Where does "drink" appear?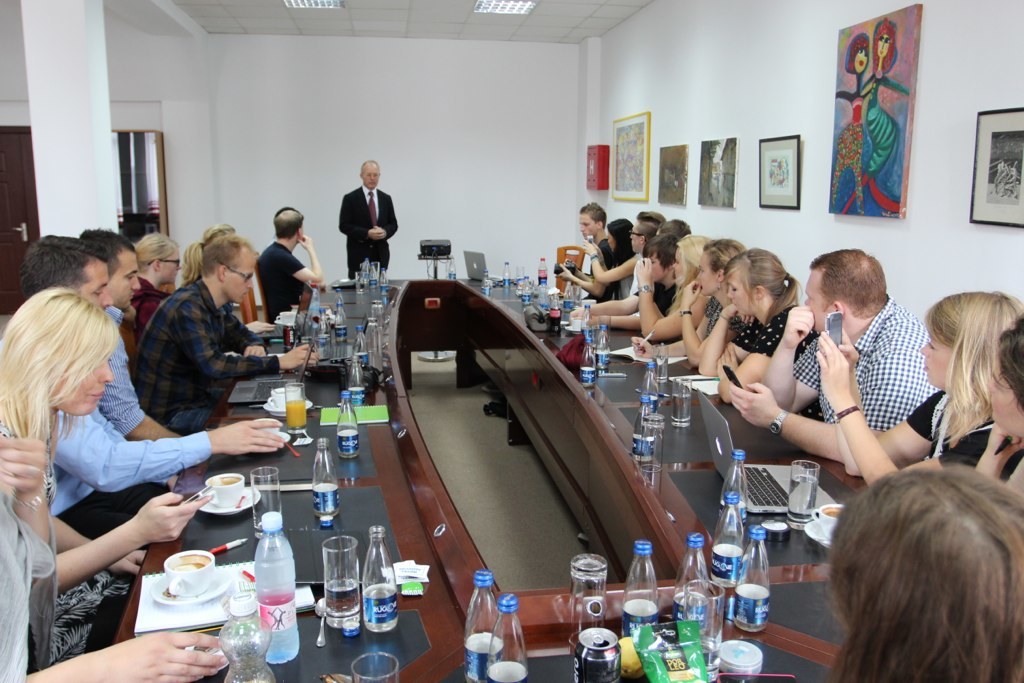
Appears at box=[172, 556, 211, 570].
